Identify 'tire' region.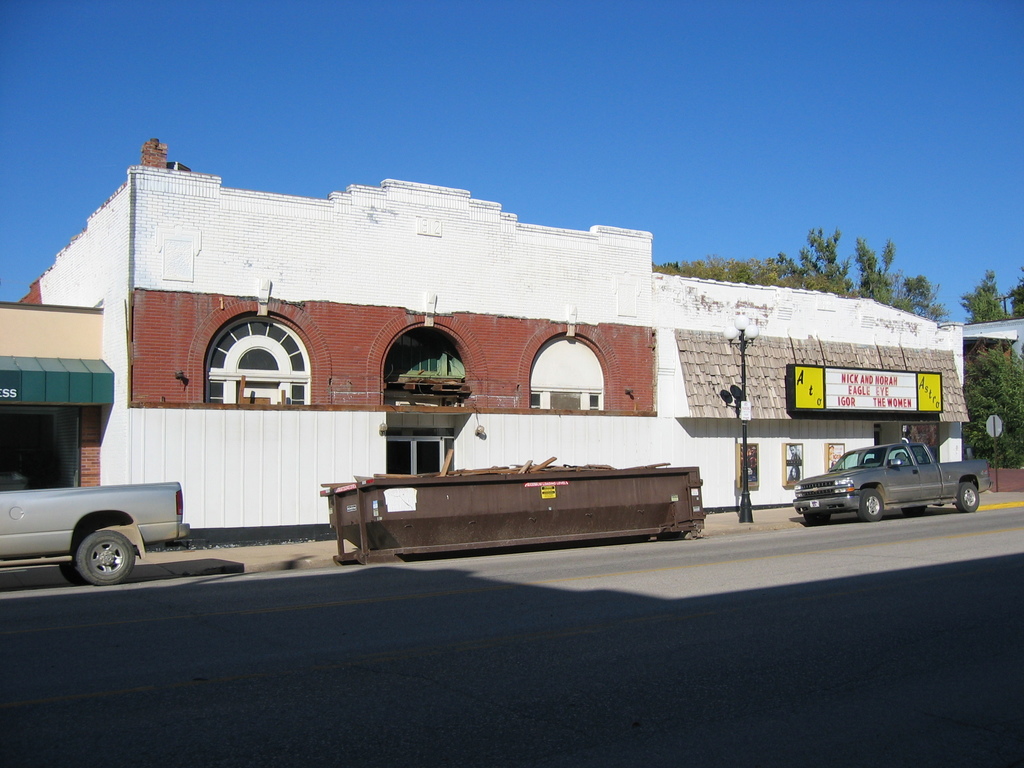
Region: [x1=956, y1=480, x2=980, y2=515].
